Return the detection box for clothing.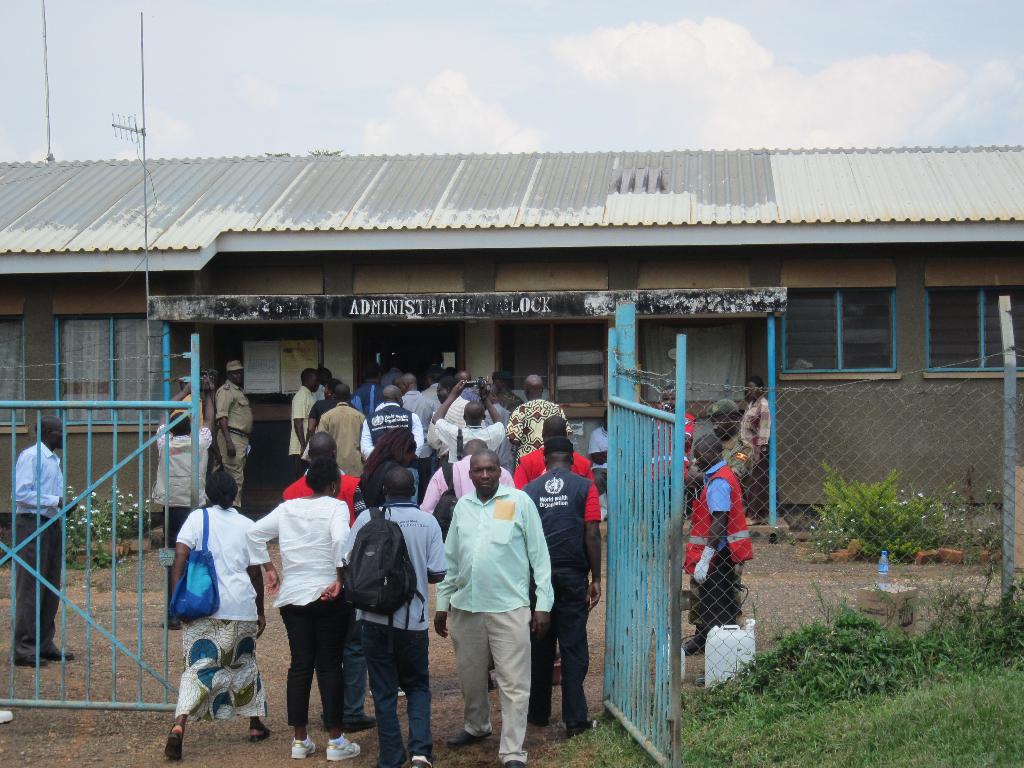
bbox=[155, 421, 233, 625].
